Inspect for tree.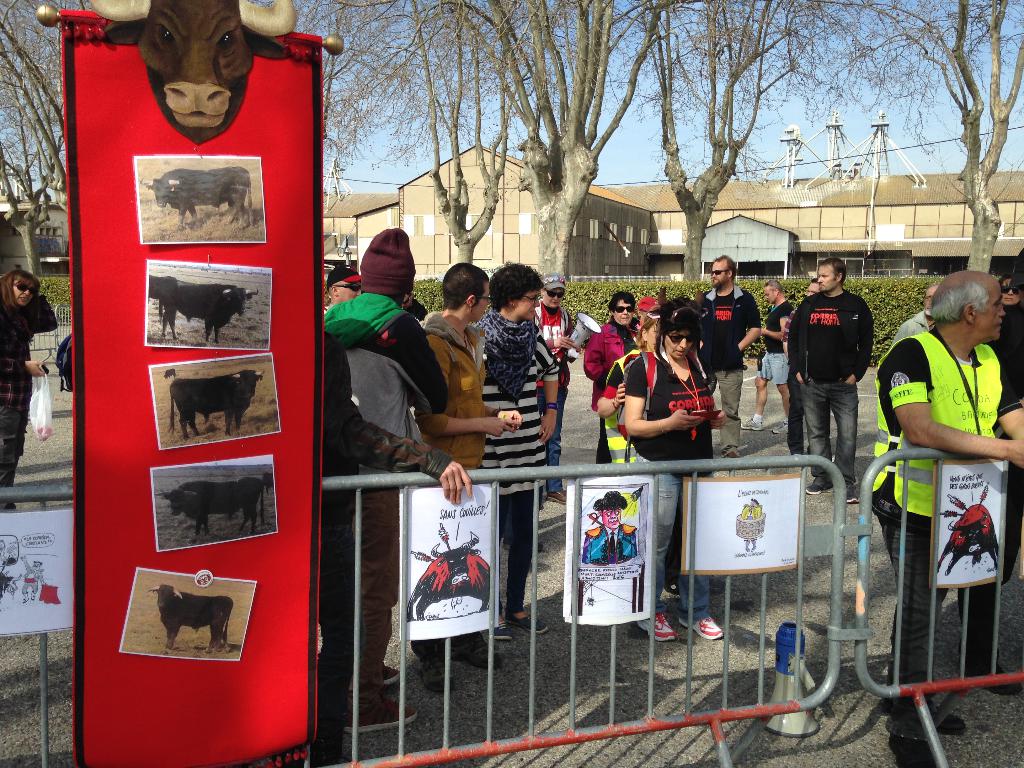
Inspection: [left=0, top=0, right=72, bottom=280].
